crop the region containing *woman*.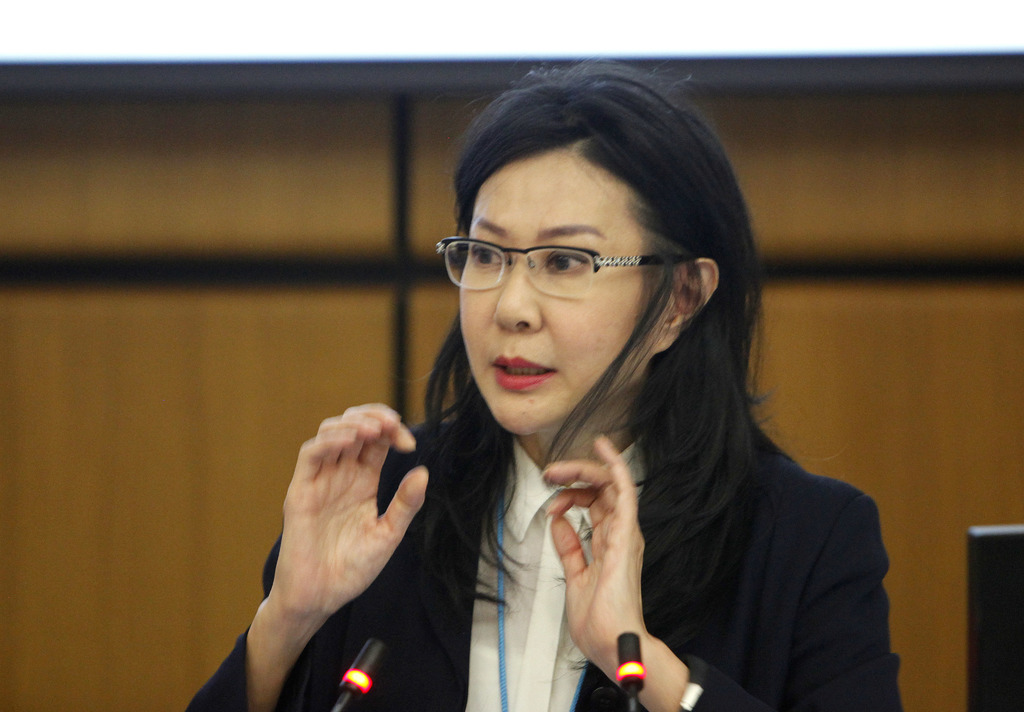
Crop region: pyautogui.locateOnScreen(276, 112, 918, 711).
